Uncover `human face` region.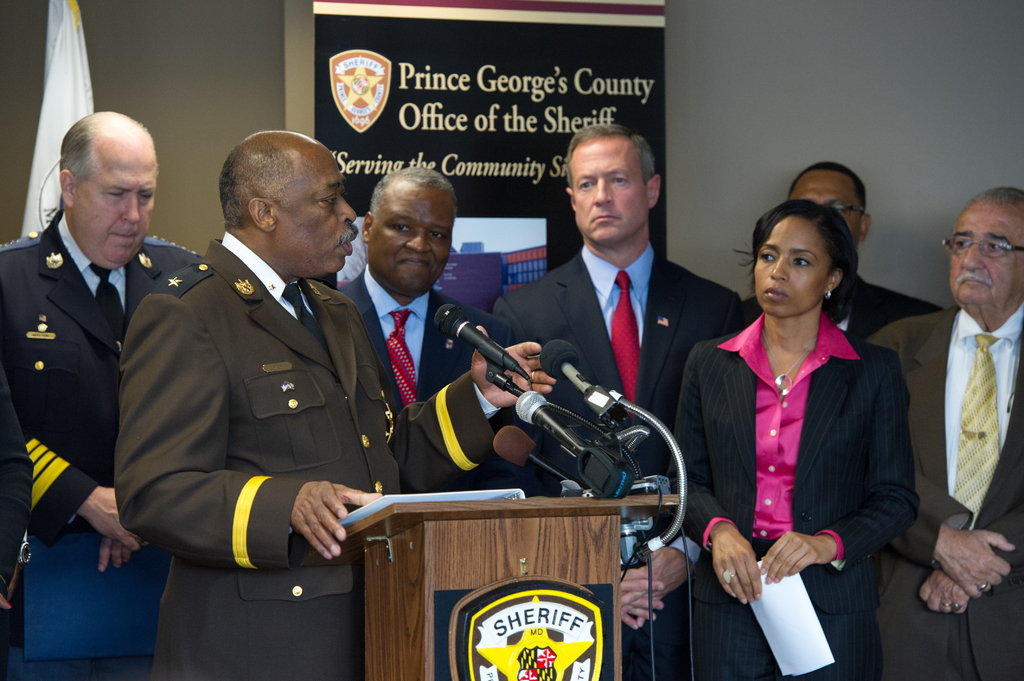
Uncovered: box(278, 154, 360, 271).
